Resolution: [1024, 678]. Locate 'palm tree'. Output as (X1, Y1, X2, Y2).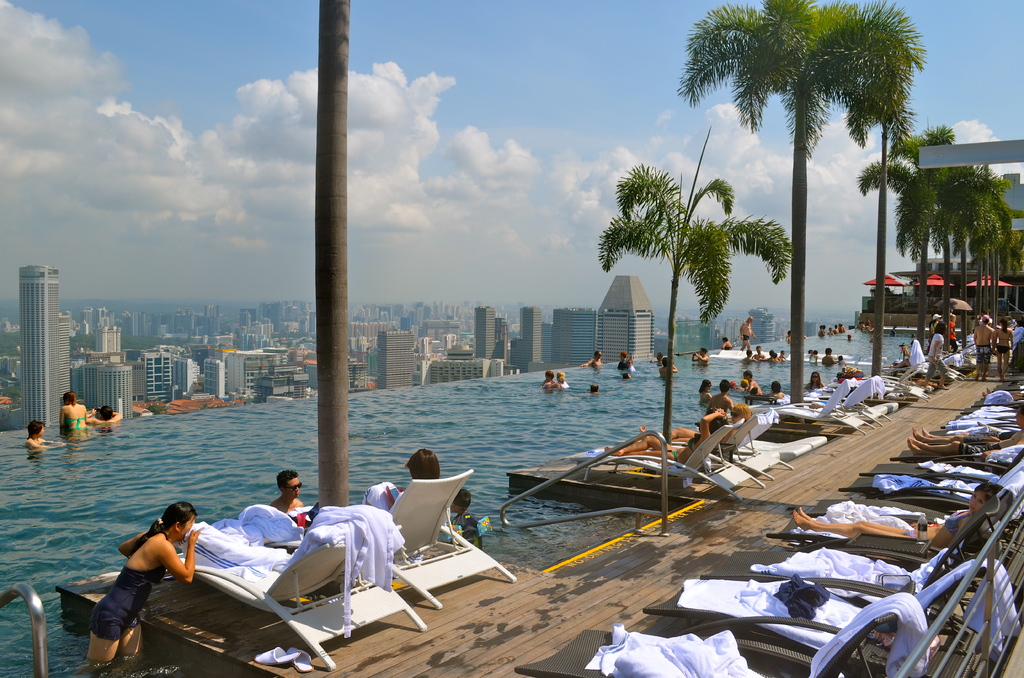
(666, 23, 924, 415).
